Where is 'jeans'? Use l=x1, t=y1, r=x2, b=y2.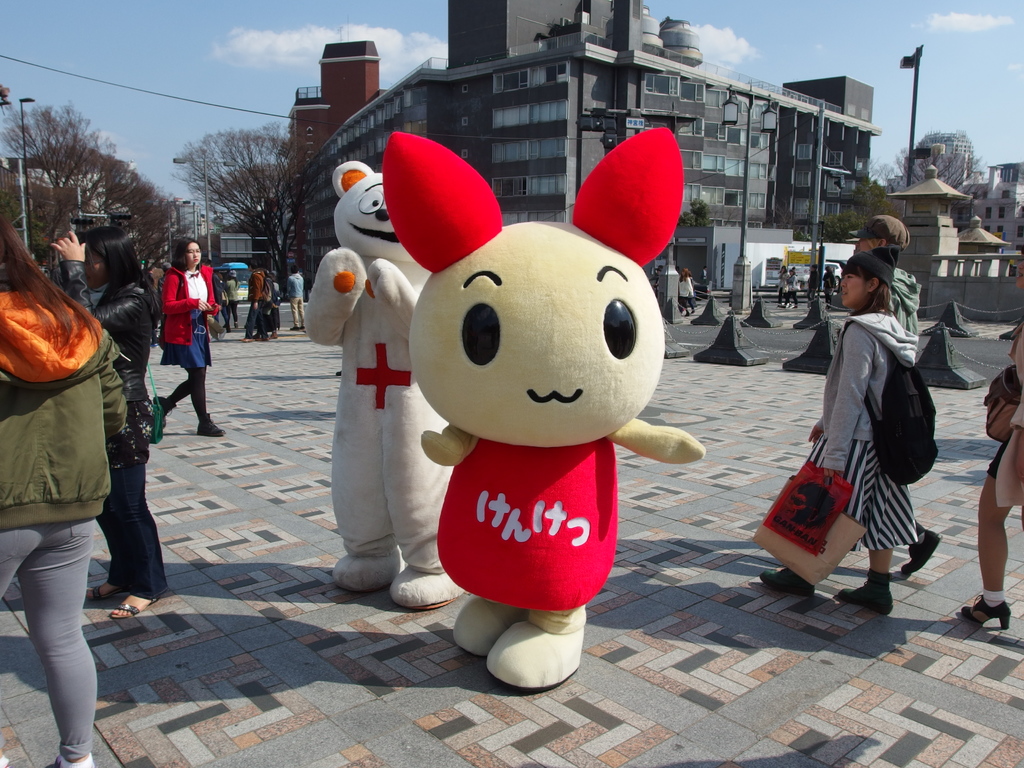
l=0, t=521, r=101, b=759.
